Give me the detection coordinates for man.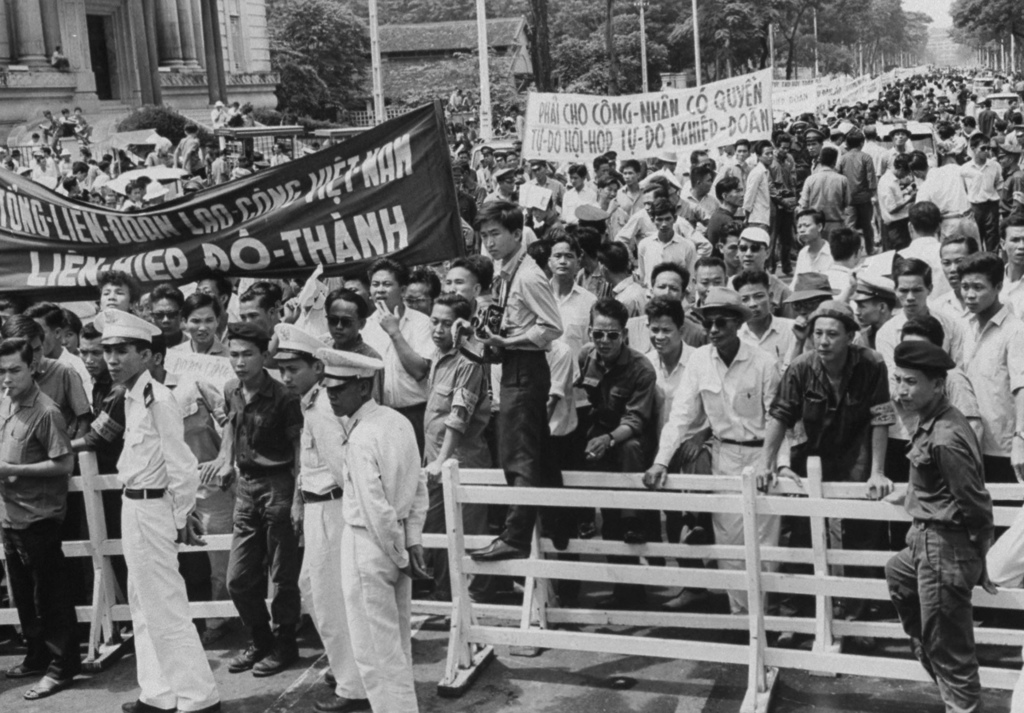
[904, 150, 987, 259].
